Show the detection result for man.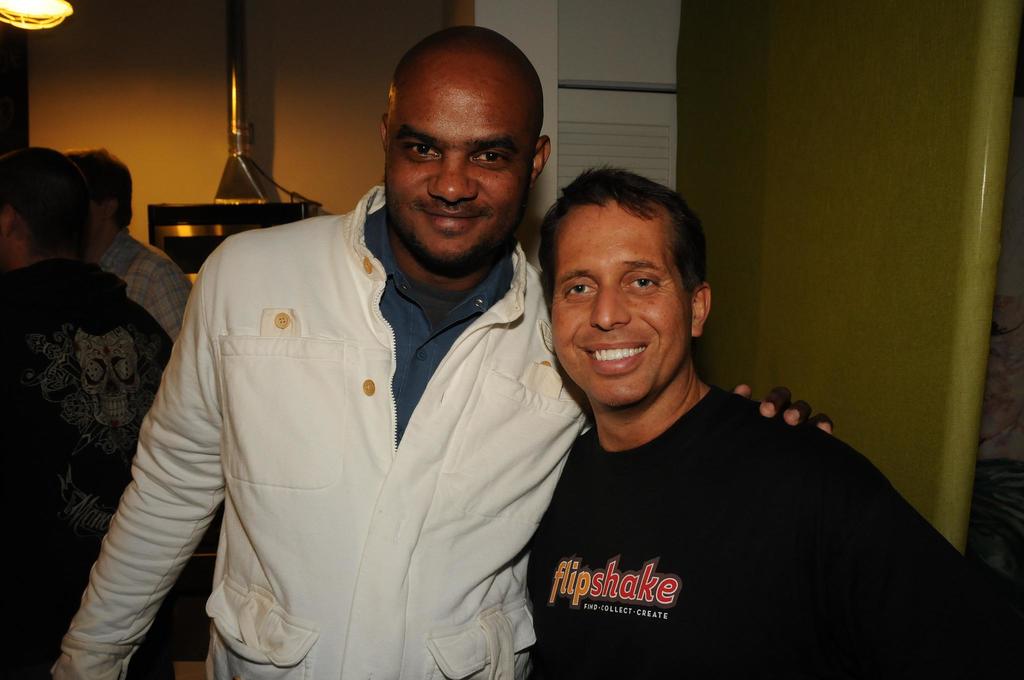
bbox=(68, 149, 194, 342).
